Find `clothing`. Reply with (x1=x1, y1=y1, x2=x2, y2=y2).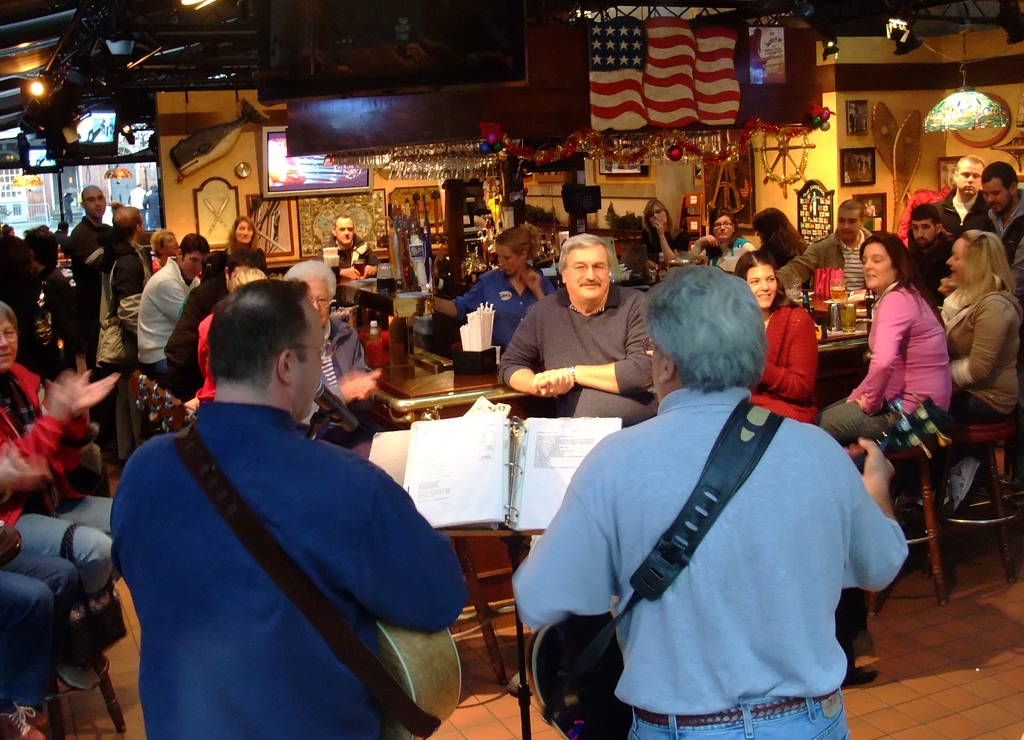
(x1=772, y1=228, x2=872, y2=307).
